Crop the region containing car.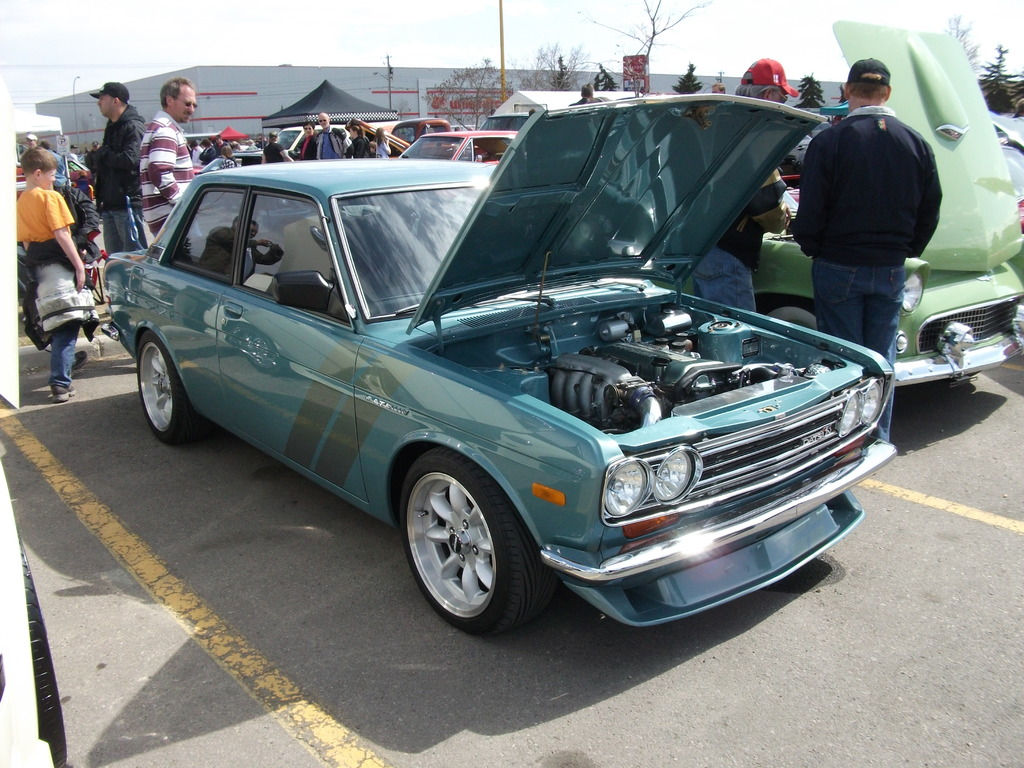
Crop region: bbox(398, 134, 524, 160).
